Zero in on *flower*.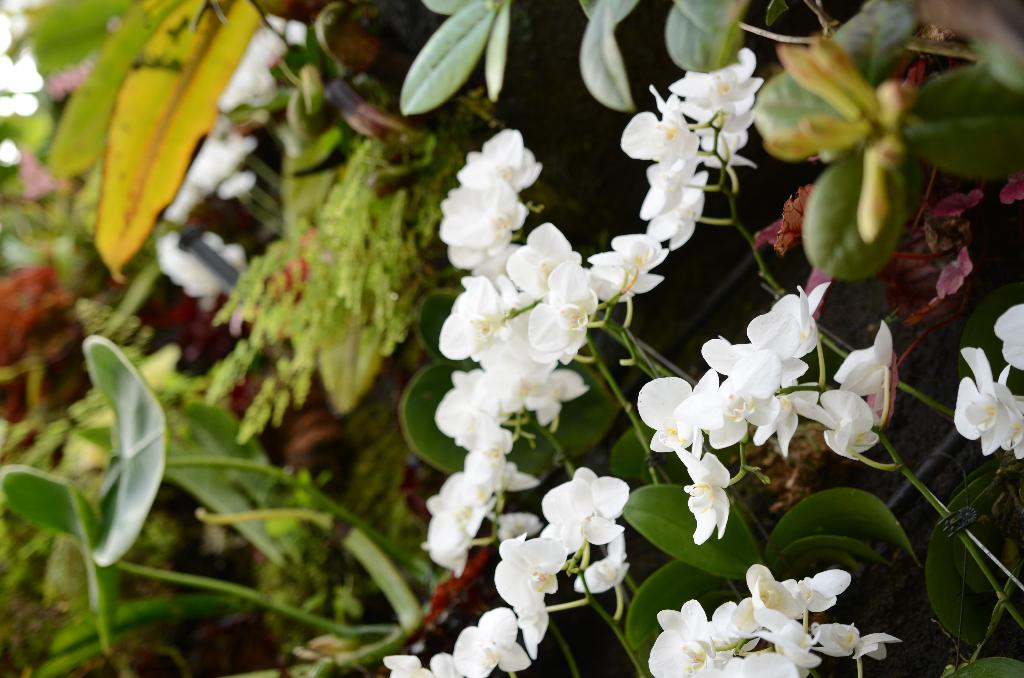
Zeroed in: l=999, t=174, r=1023, b=202.
